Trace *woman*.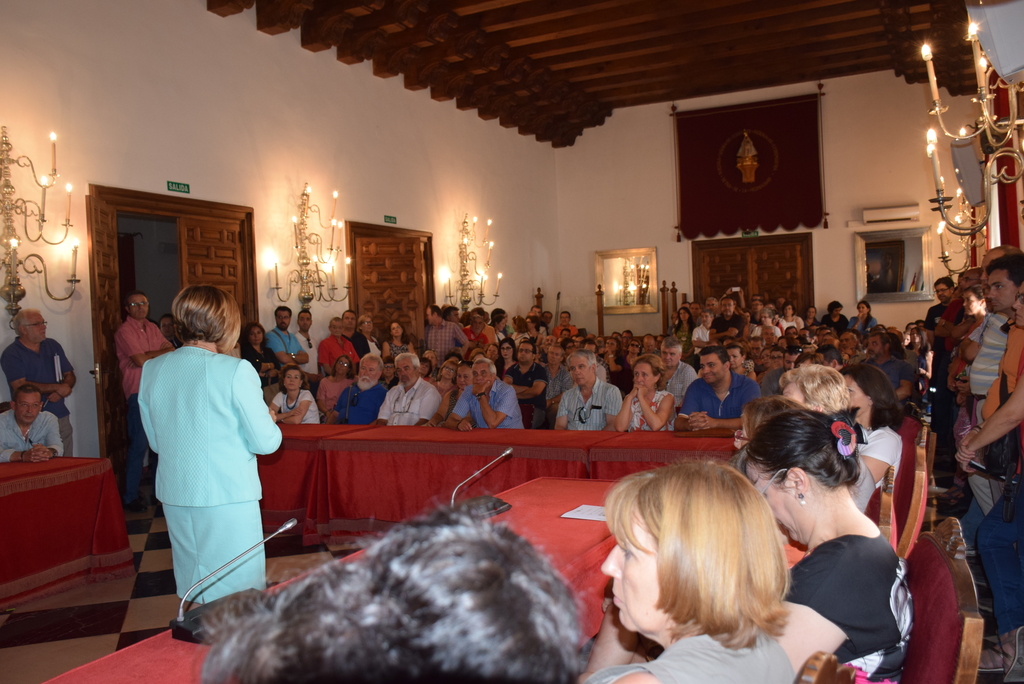
Traced to bbox=(842, 361, 905, 486).
